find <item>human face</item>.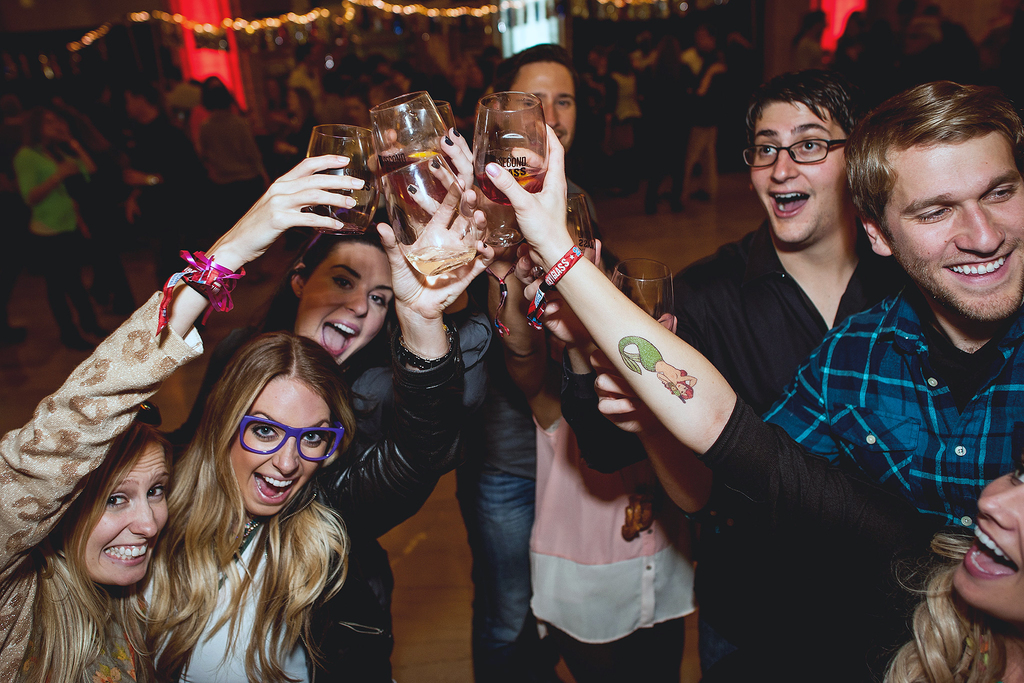
[505, 64, 577, 157].
